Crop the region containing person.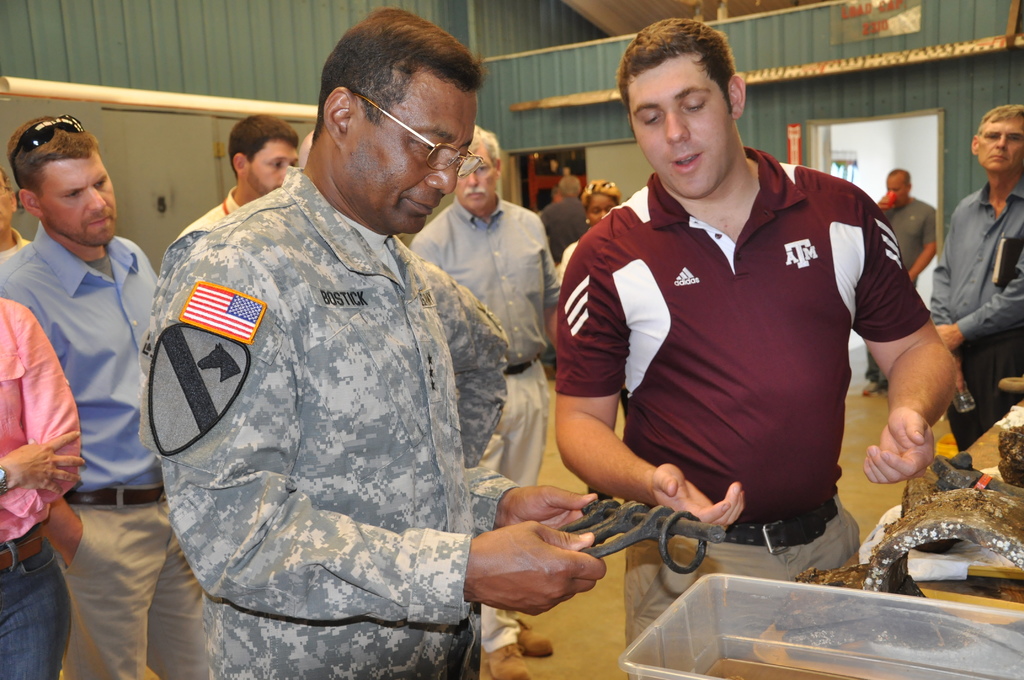
Crop region: (0,284,77,679).
